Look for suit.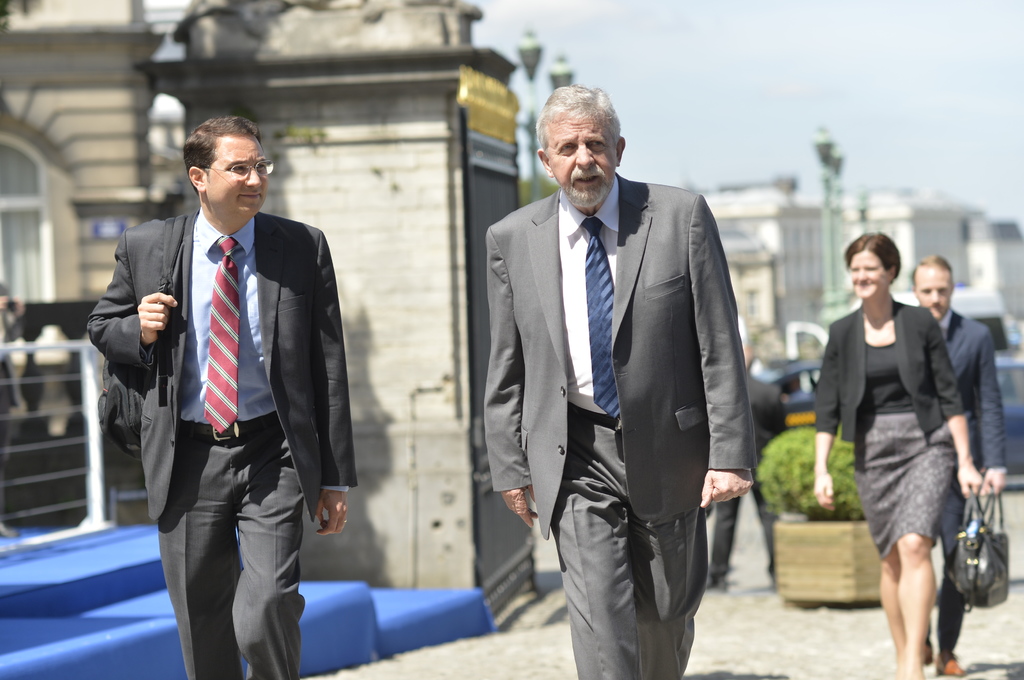
Found: left=926, top=306, right=1009, bottom=652.
